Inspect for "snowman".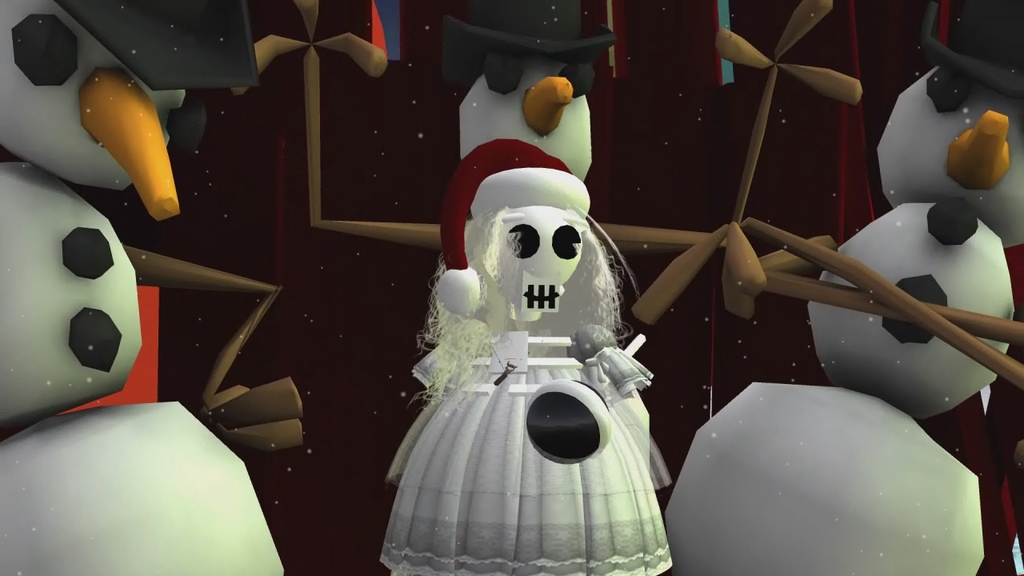
Inspection: locate(0, 0, 294, 575).
